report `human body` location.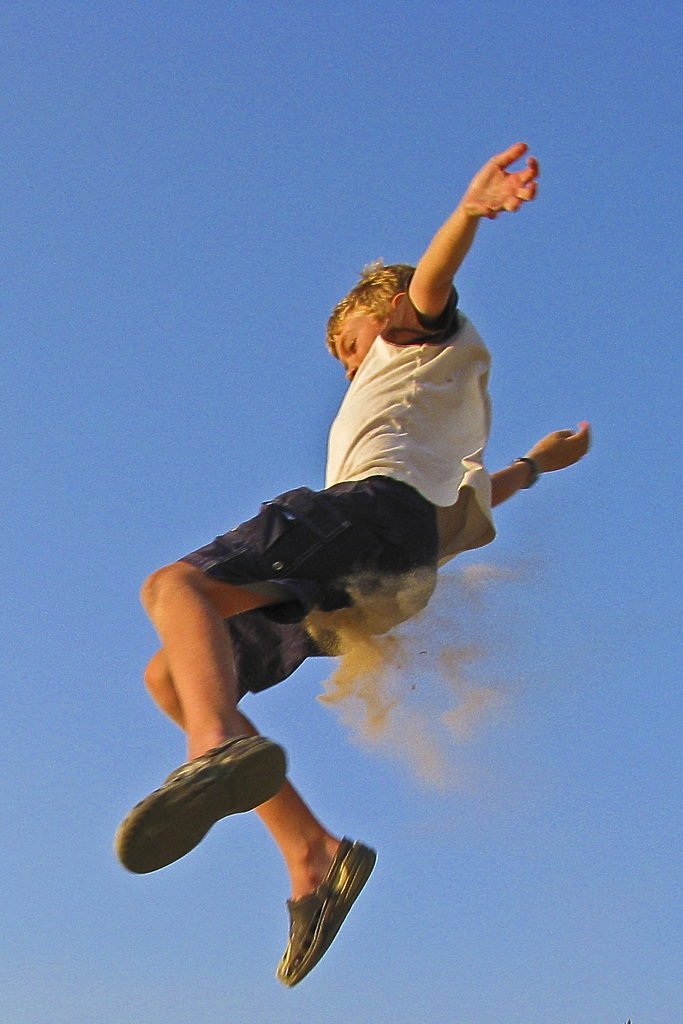
Report: <box>207,121,585,1005</box>.
